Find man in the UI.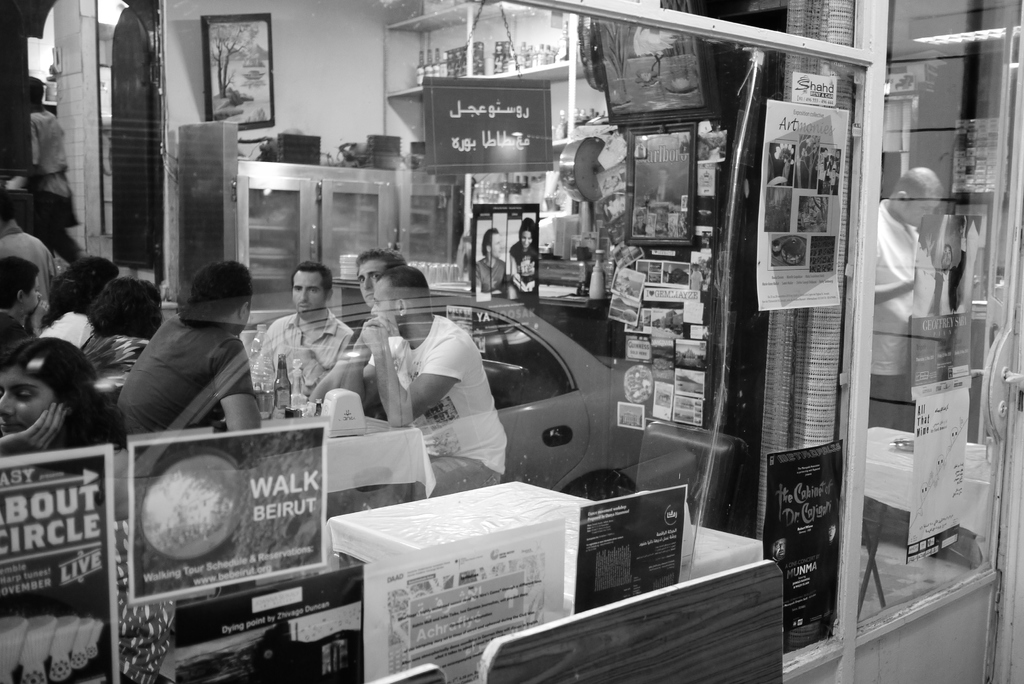
UI element at bbox=(303, 264, 504, 479).
